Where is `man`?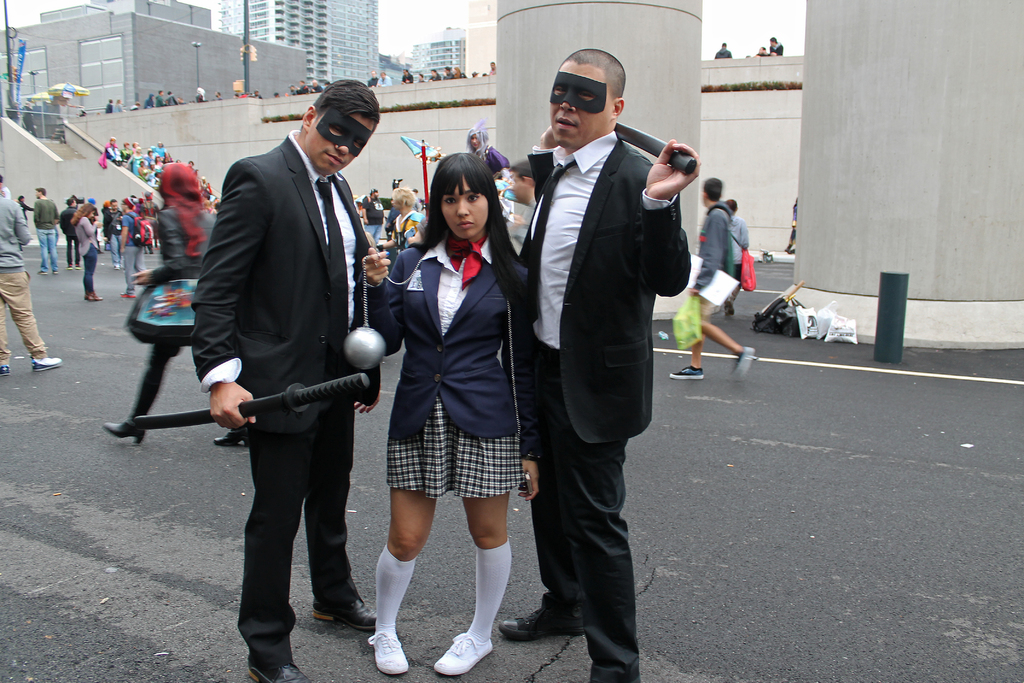
BBox(667, 178, 758, 386).
